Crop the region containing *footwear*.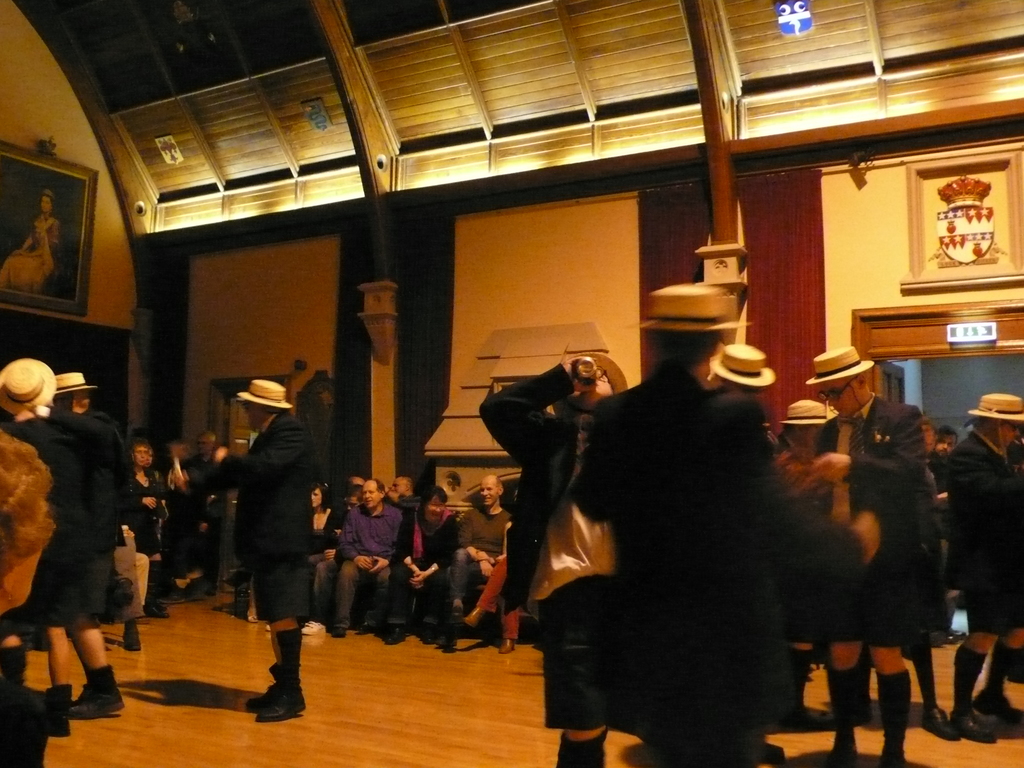
Crop region: x1=301, y1=618, x2=323, y2=638.
